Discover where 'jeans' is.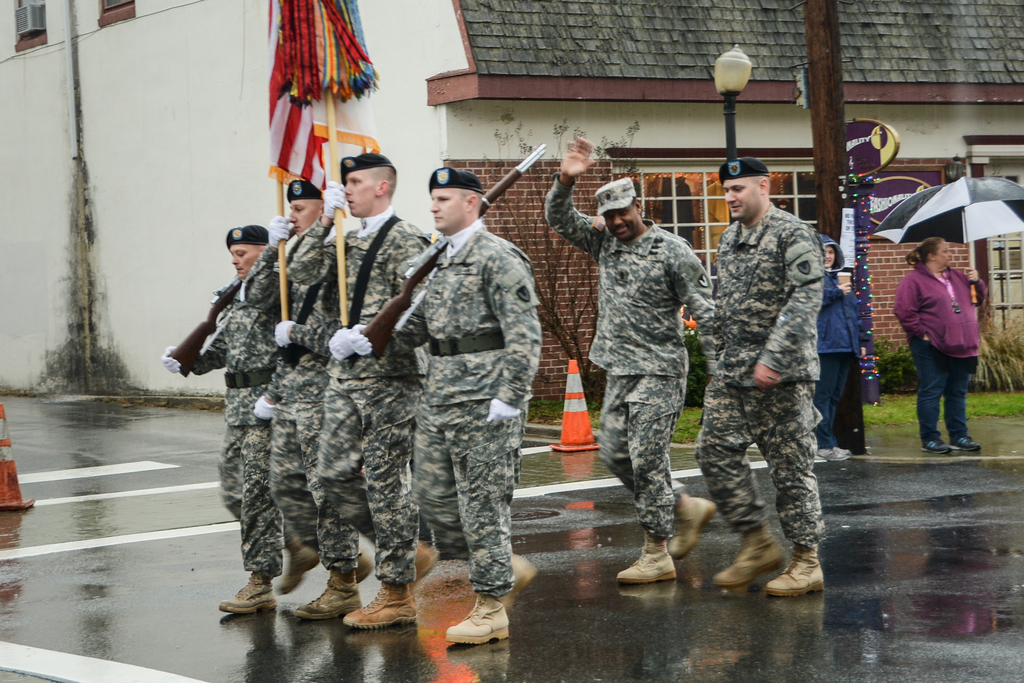
Discovered at <region>916, 335, 978, 444</region>.
